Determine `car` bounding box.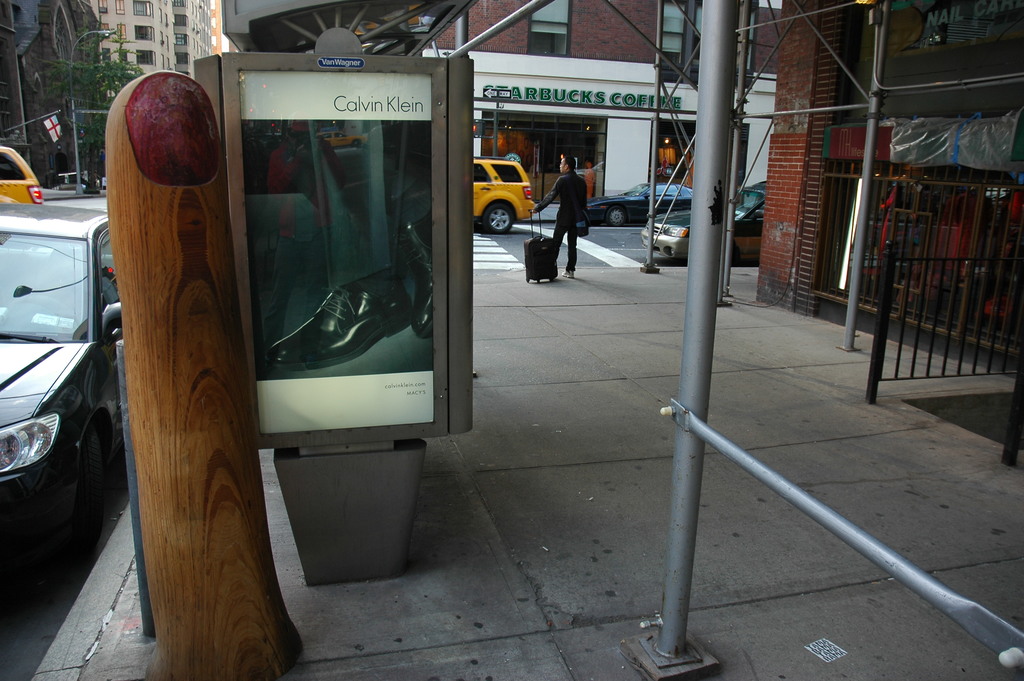
Determined: x1=473 y1=152 x2=535 y2=238.
